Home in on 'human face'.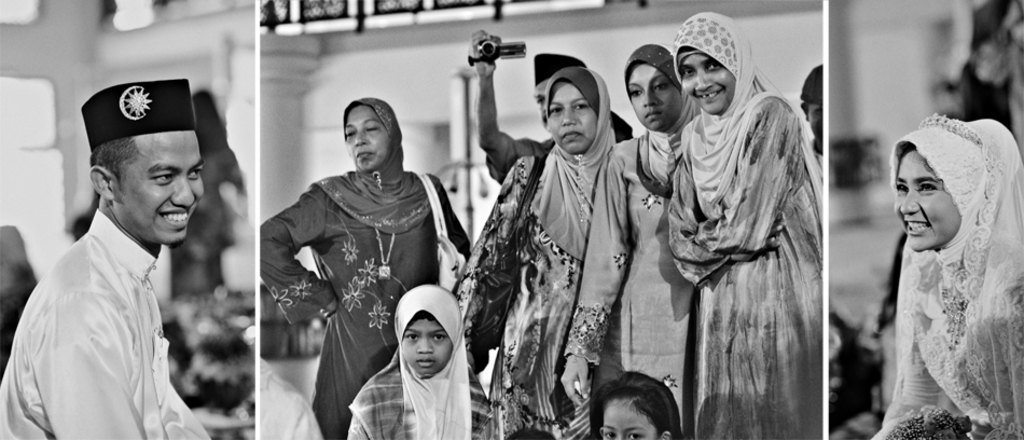
Homed in at box(598, 400, 658, 438).
